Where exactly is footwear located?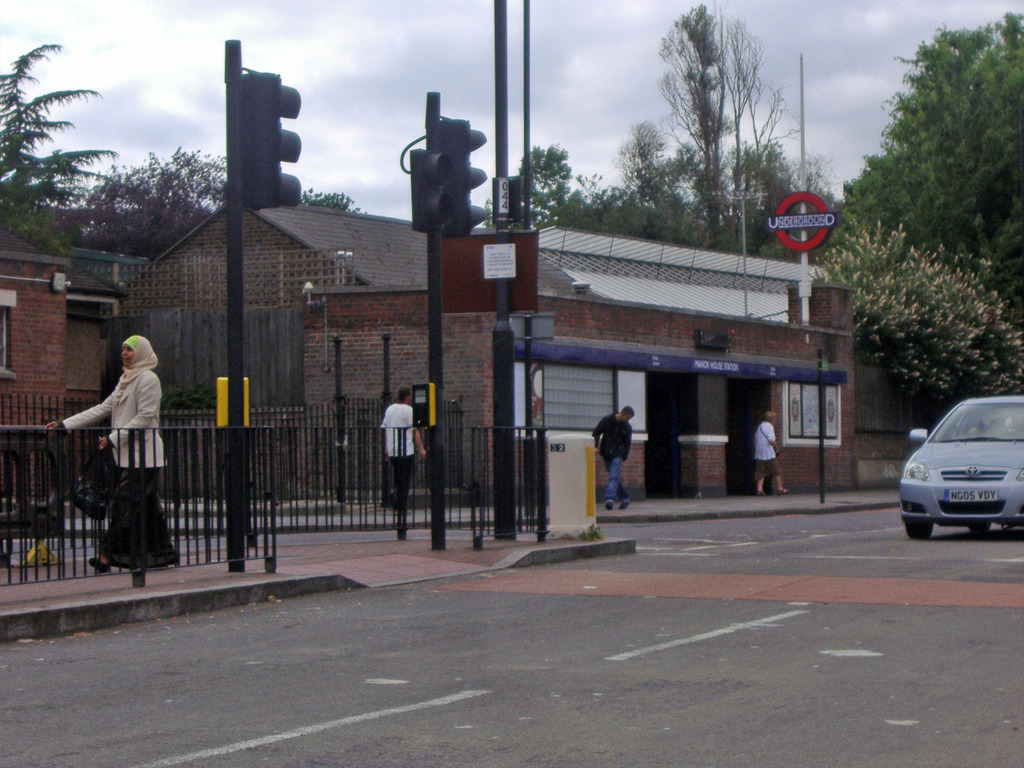
Its bounding box is left=83, top=558, right=110, bottom=574.
